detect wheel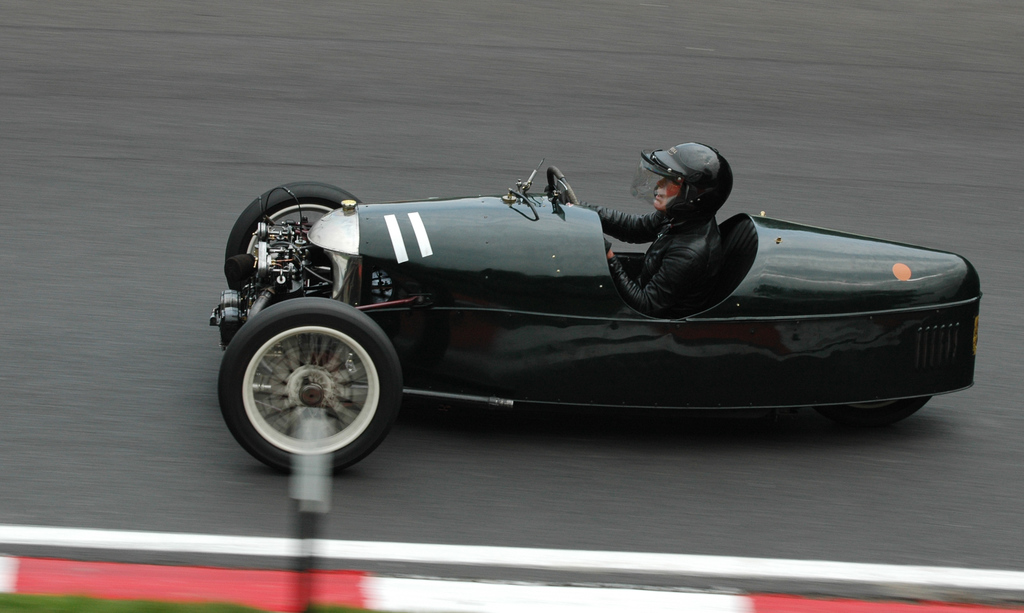
{"x1": 814, "y1": 396, "x2": 929, "y2": 427}
